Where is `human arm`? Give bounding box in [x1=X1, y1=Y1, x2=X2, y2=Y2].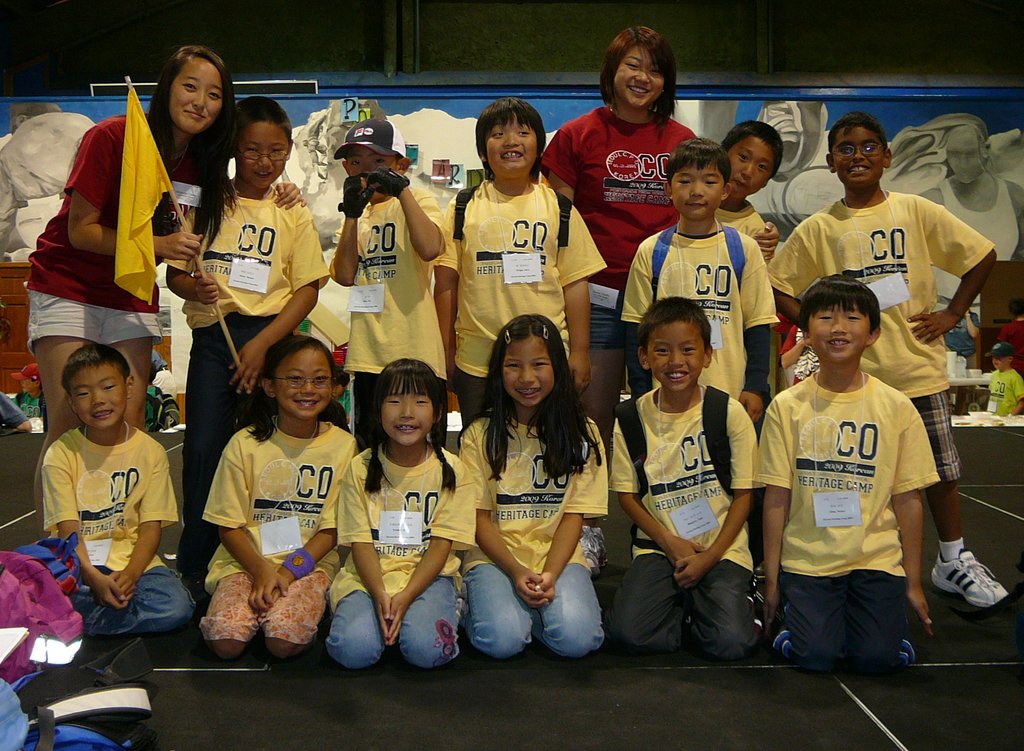
[x1=526, y1=417, x2=609, y2=606].
